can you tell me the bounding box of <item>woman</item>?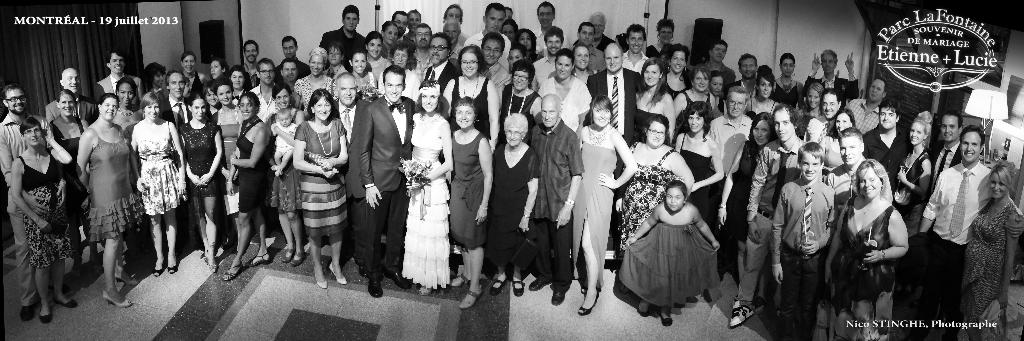
bbox=[962, 163, 1023, 340].
